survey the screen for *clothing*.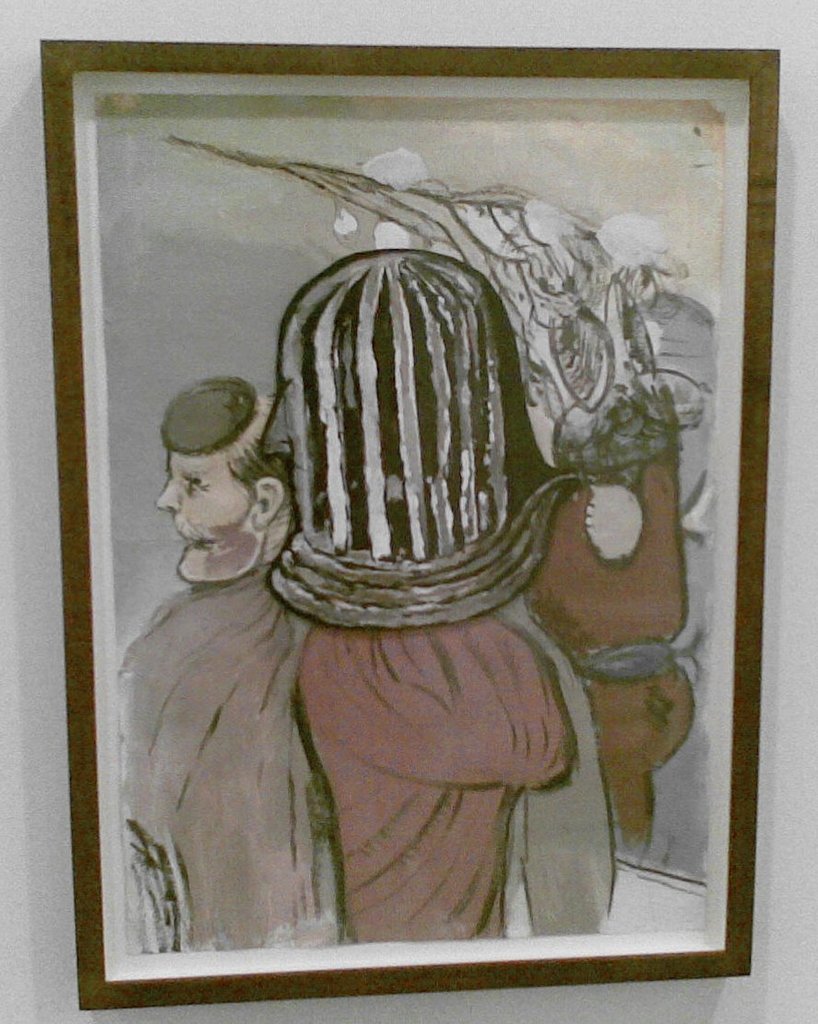
Survey found: rect(115, 578, 346, 953).
